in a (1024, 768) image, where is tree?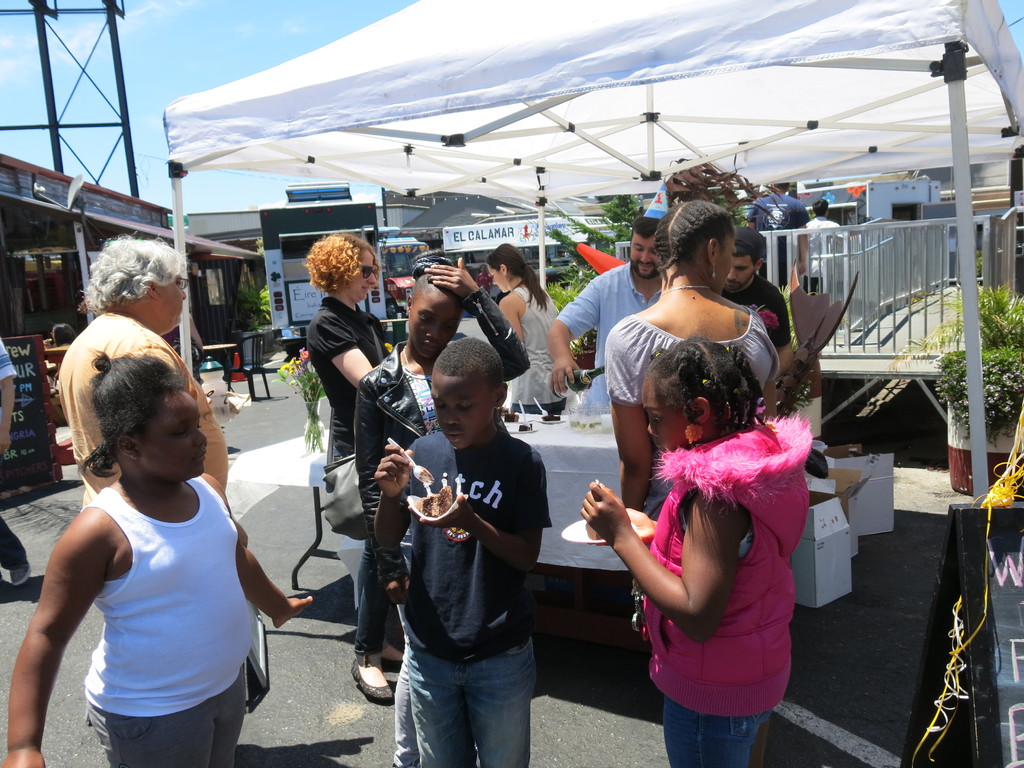
(x1=531, y1=160, x2=747, y2=274).
